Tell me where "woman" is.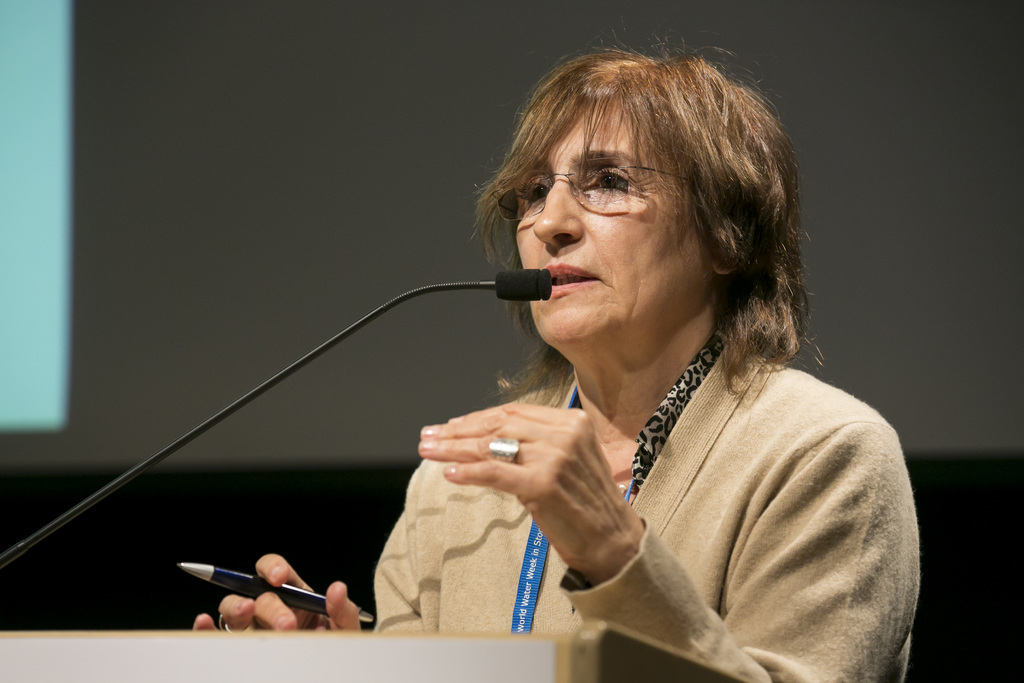
"woman" is at bbox=(350, 61, 899, 667).
